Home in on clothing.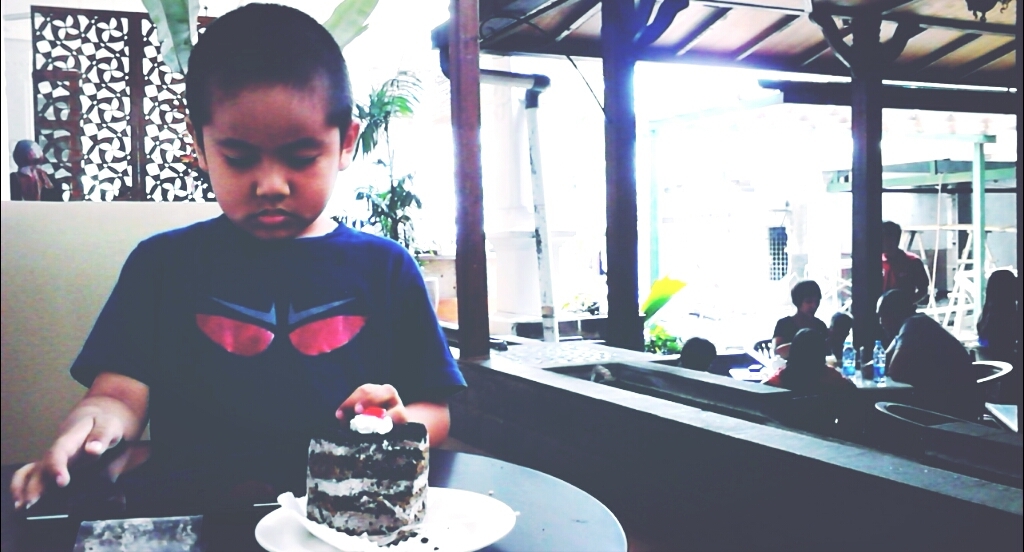
Homed in at detection(774, 309, 827, 365).
